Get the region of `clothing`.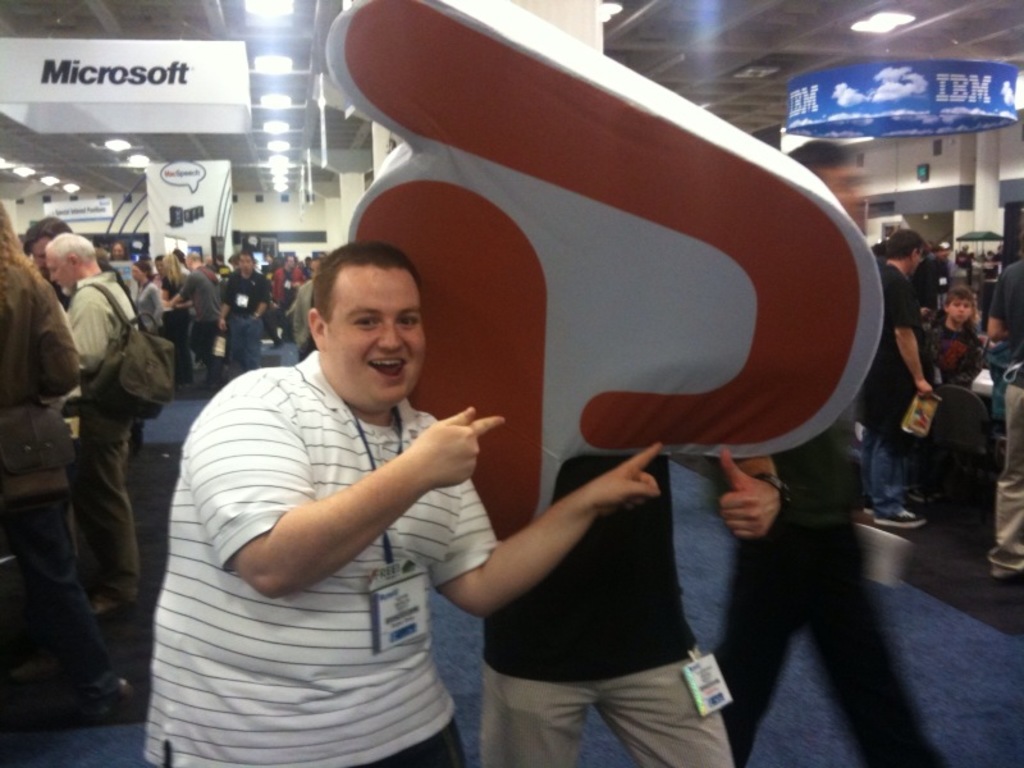
68, 269, 141, 602.
